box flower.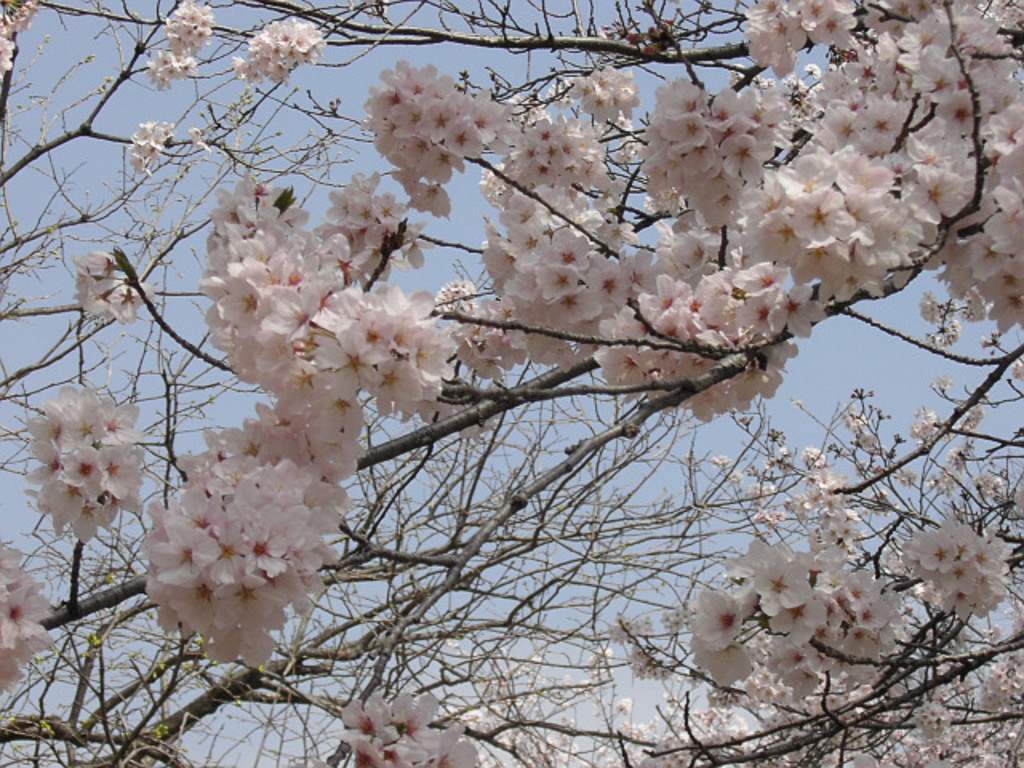
region(85, 253, 154, 325).
